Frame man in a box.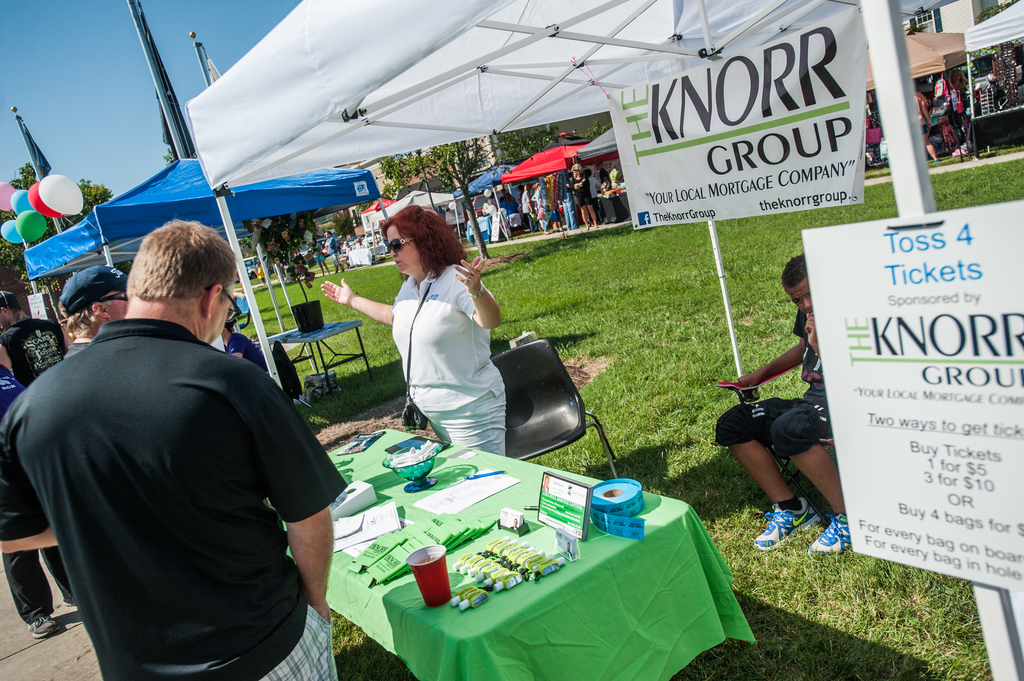
[left=719, top=252, right=855, bottom=561].
